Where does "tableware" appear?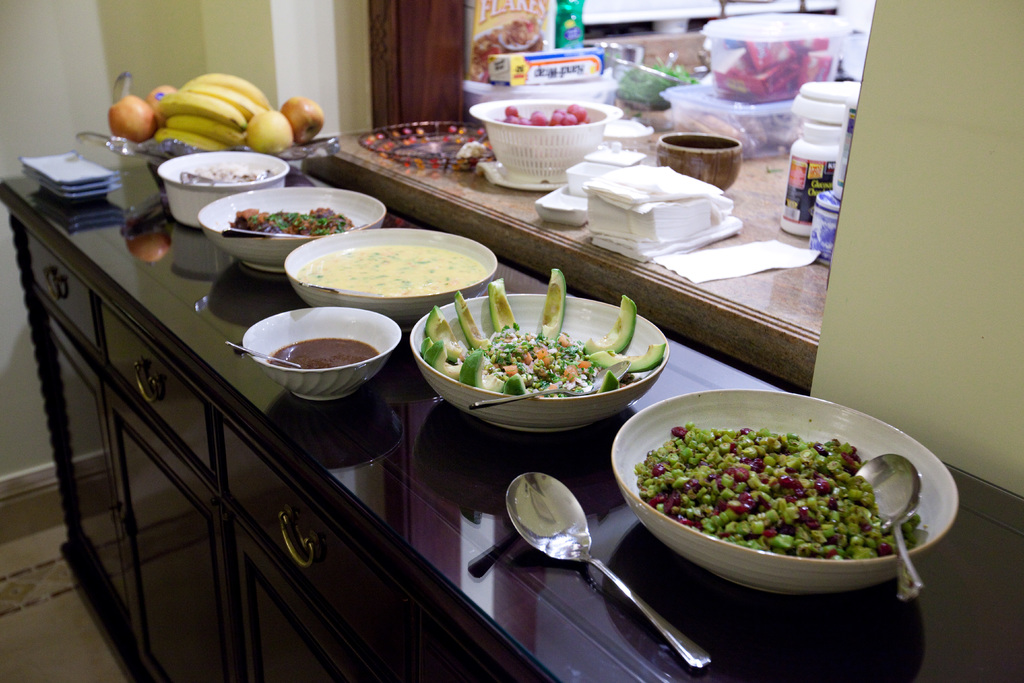
Appears at rect(609, 386, 964, 595).
